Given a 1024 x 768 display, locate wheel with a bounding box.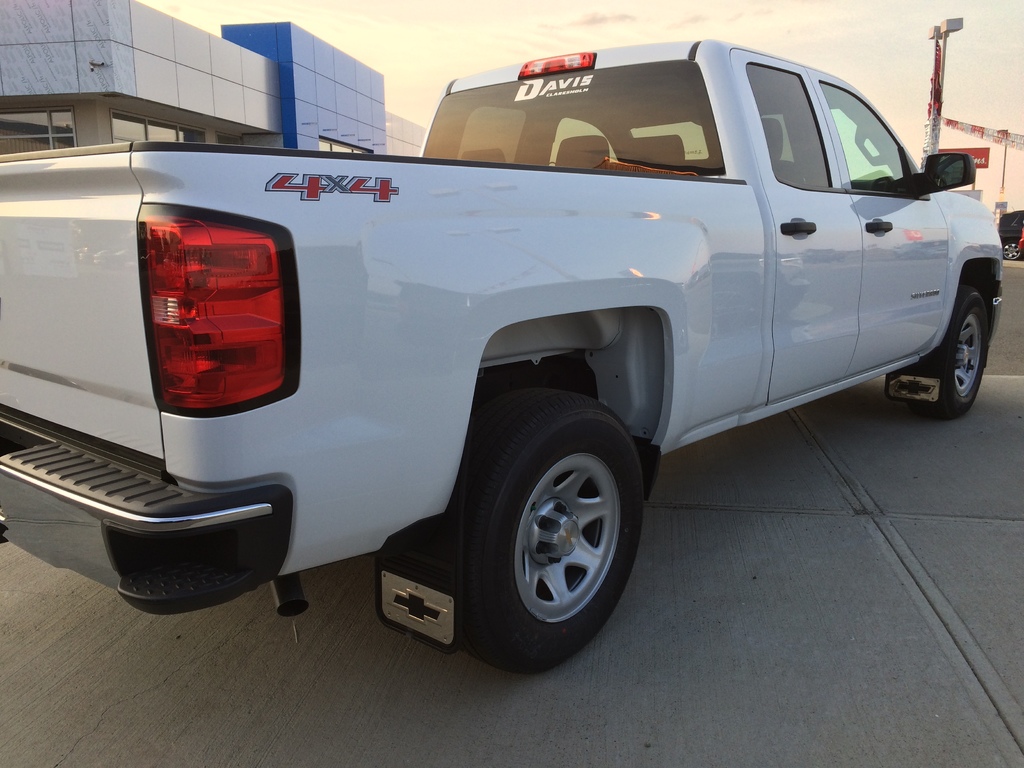
Located: region(927, 276, 995, 428).
